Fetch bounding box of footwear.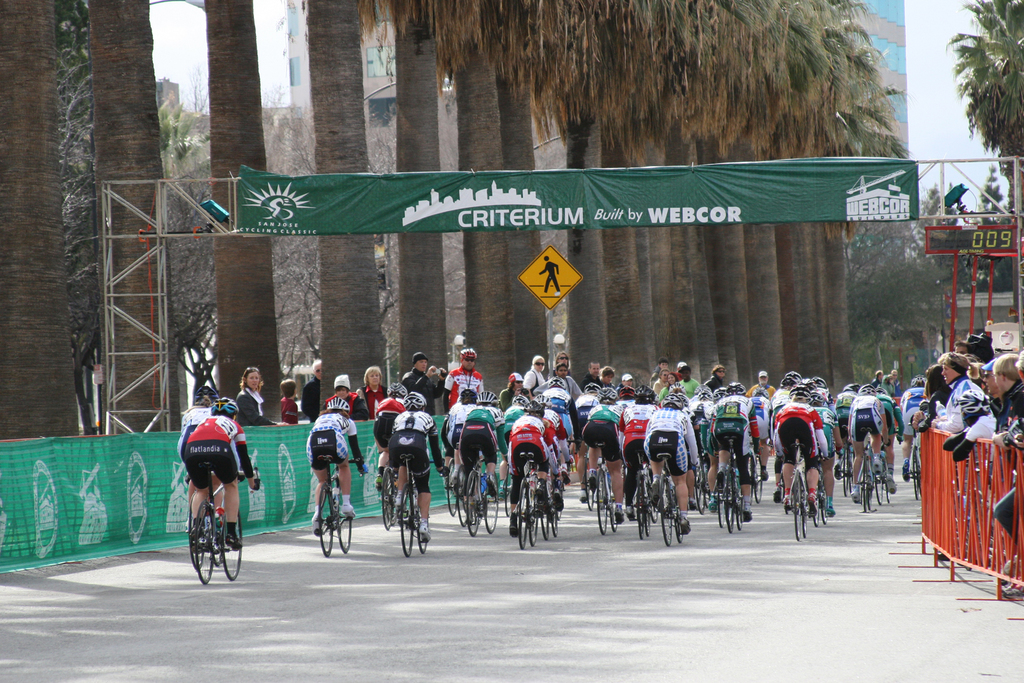
Bbox: pyautogui.locateOnScreen(707, 495, 718, 512).
